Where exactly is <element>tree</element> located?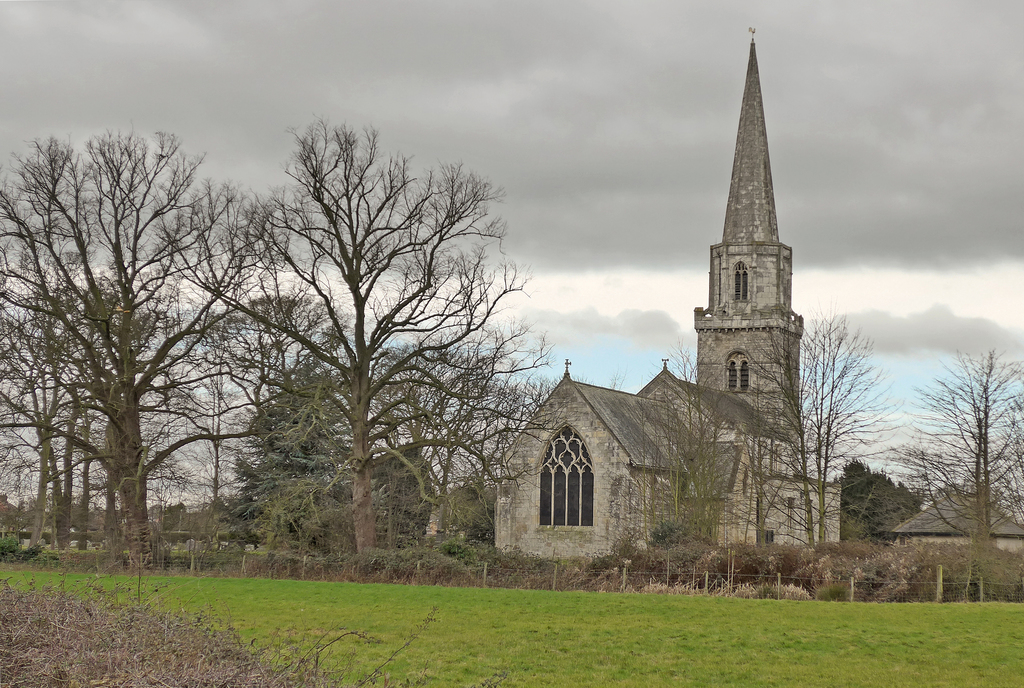
Its bounding box is [0, 285, 118, 536].
